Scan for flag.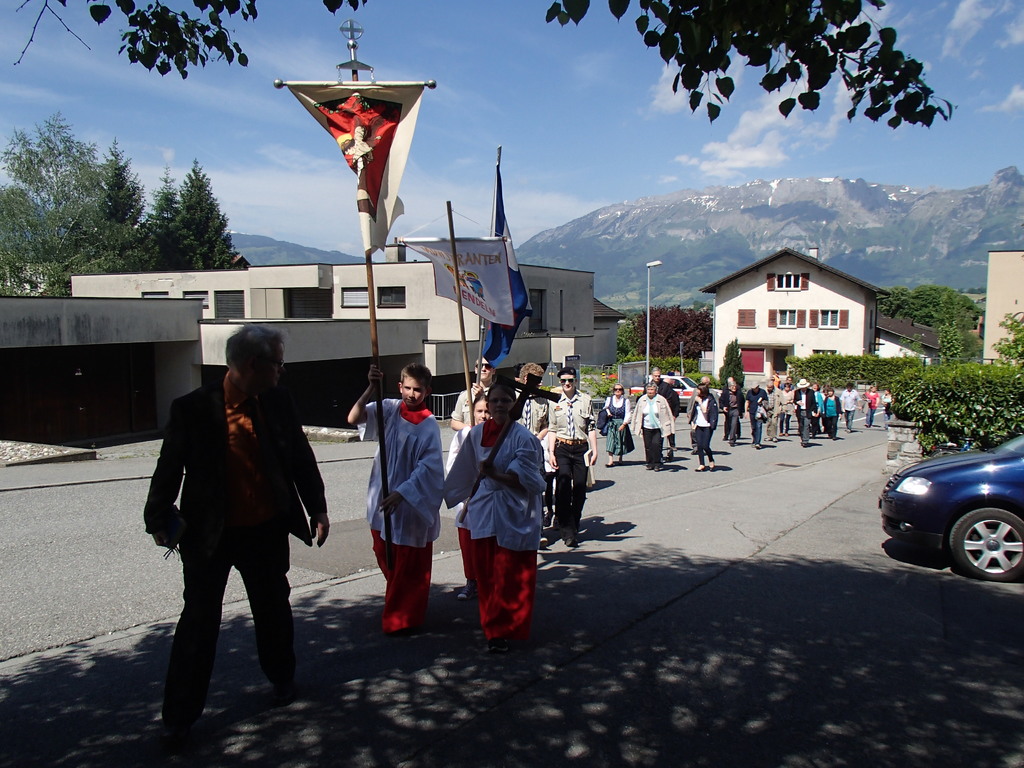
Scan result: <bbox>481, 137, 525, 378</bbox>.
